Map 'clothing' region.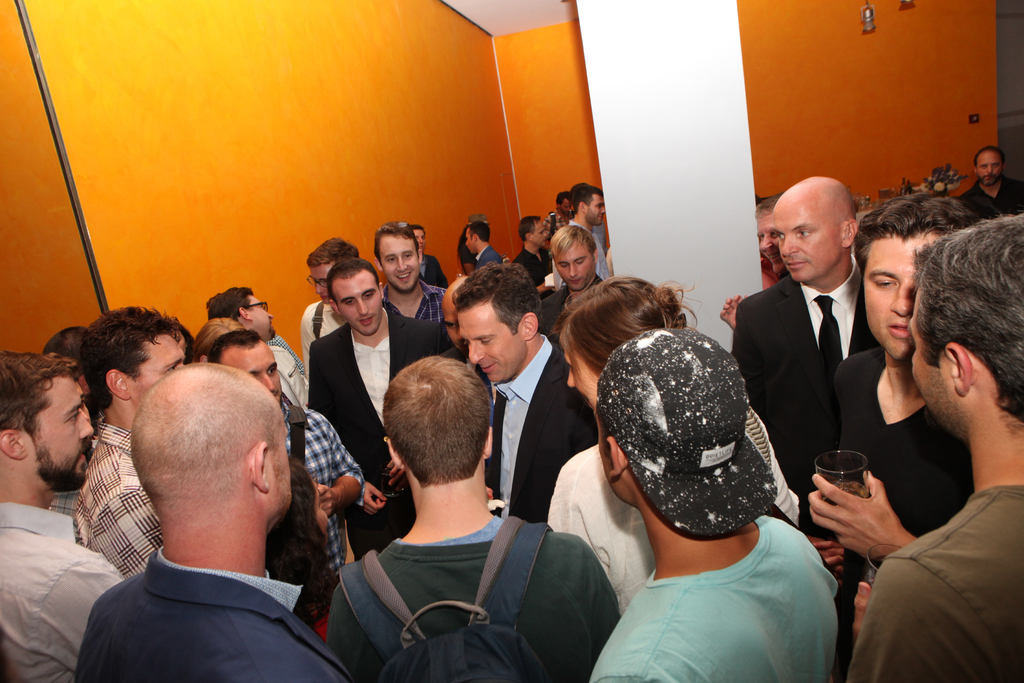
Mapped to x1=511, y1=243, x2=550, y2=290.
